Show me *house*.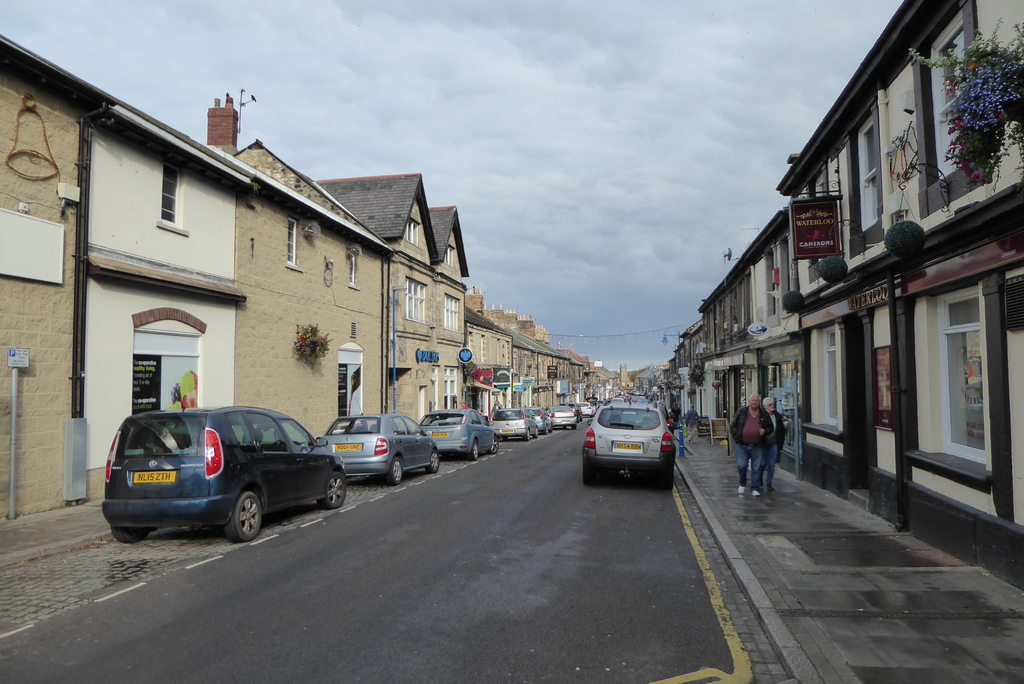
*house* is here: [80,101,264,521].
